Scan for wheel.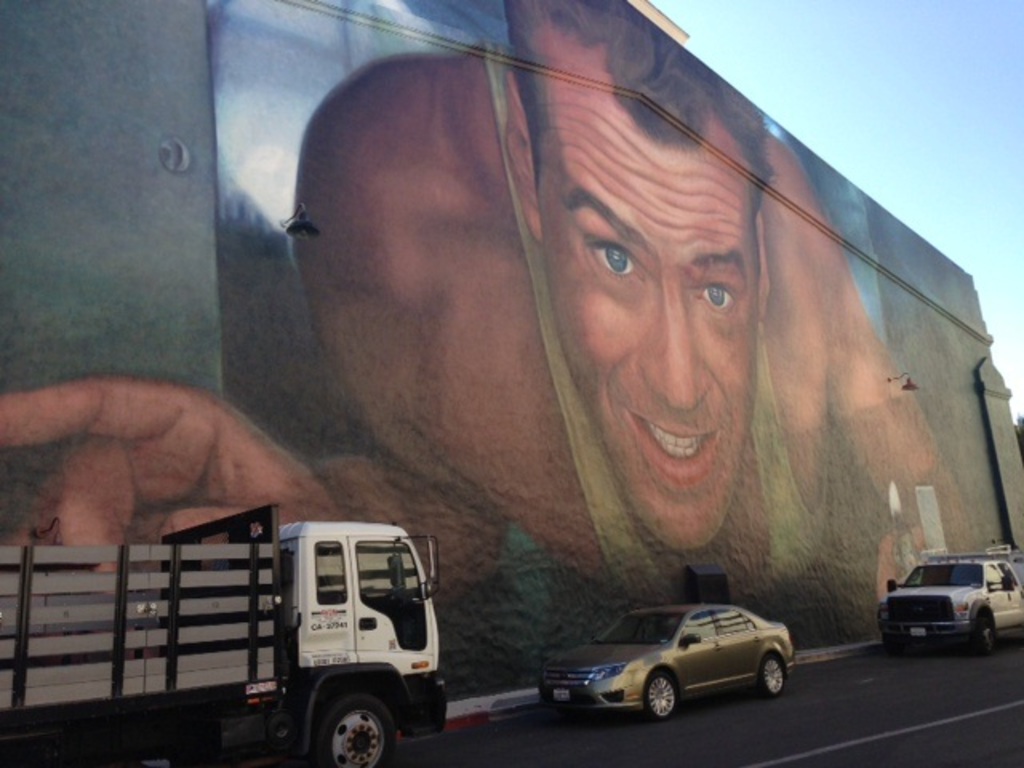
Scan result: detection(637, 661, 685, 722).
